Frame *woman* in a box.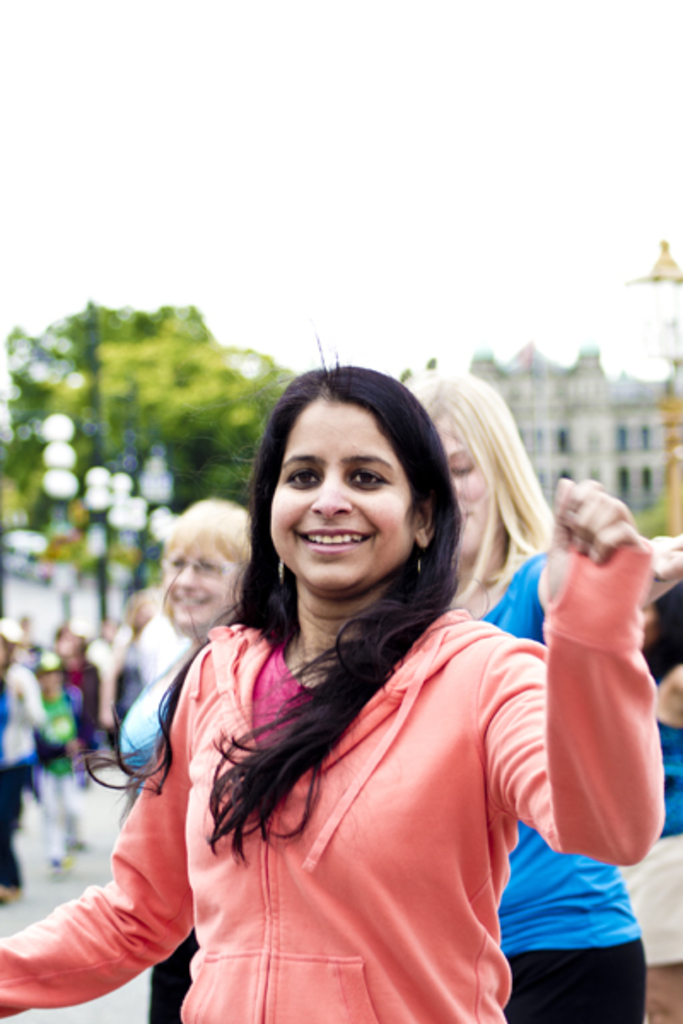
select_region(403, 372, 647, 1022).
